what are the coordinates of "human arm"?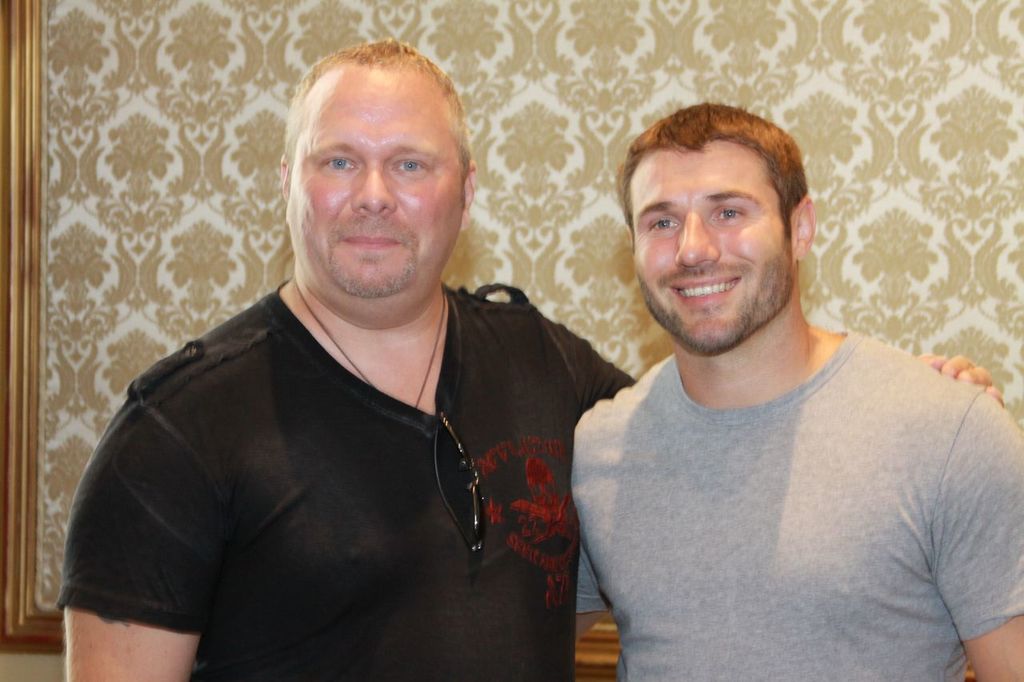
BBox(553, 409, 615, 648).
